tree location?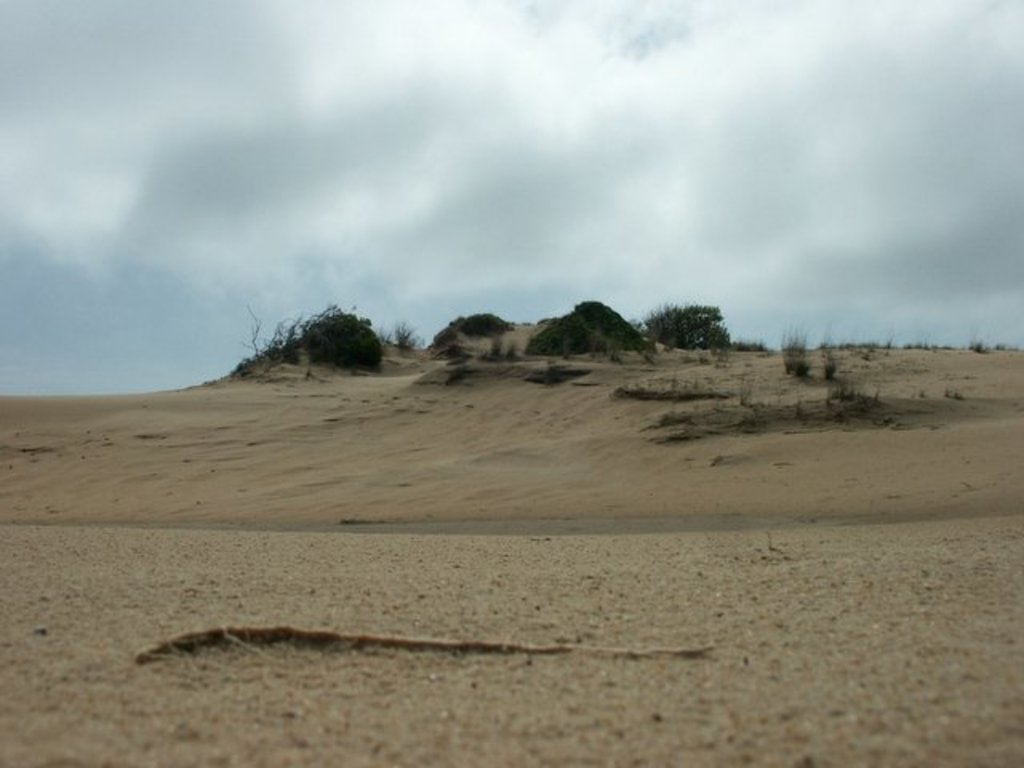
(left=434, top=310, right=514, bottom=344)
